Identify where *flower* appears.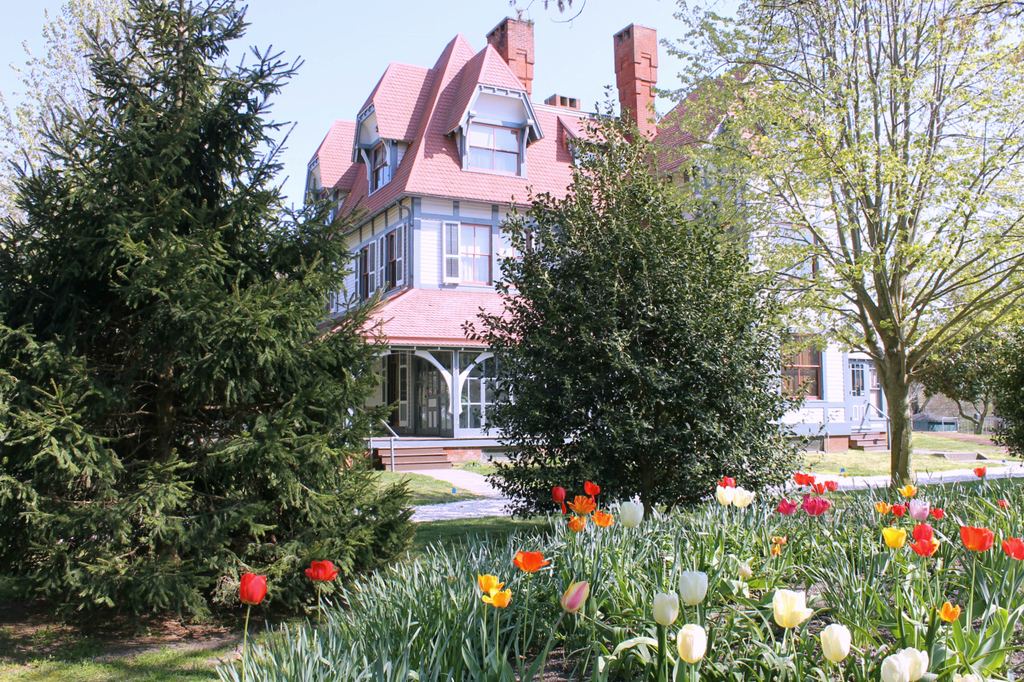
Appears at [left=880, top=649, right=929, bottom=681].
